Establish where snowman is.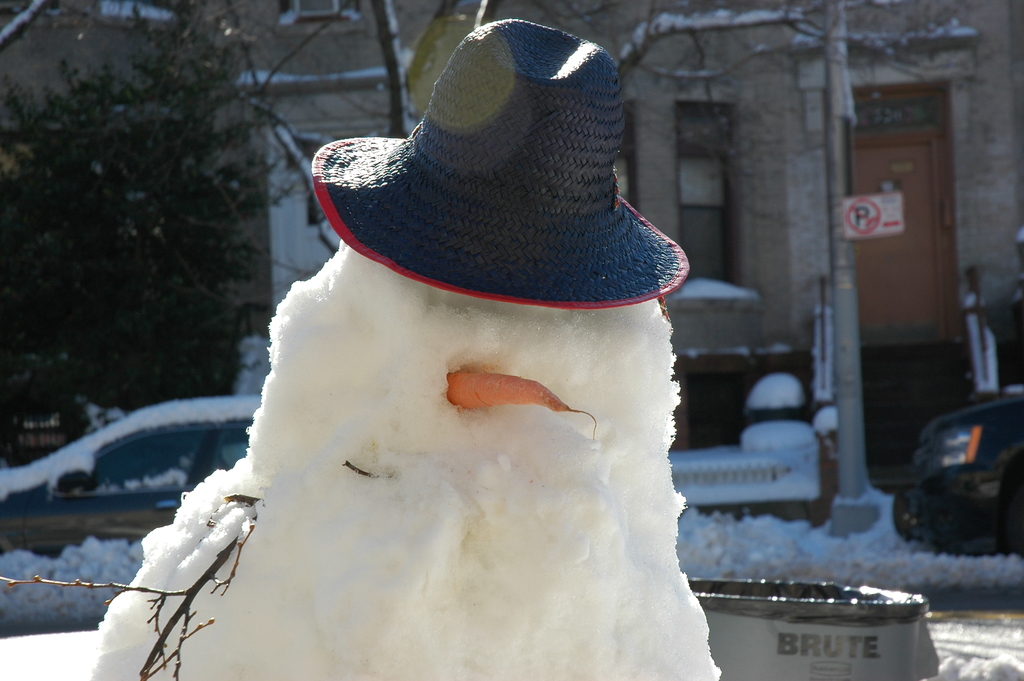
Established at <region>125, 125, 751, 680</region>.
